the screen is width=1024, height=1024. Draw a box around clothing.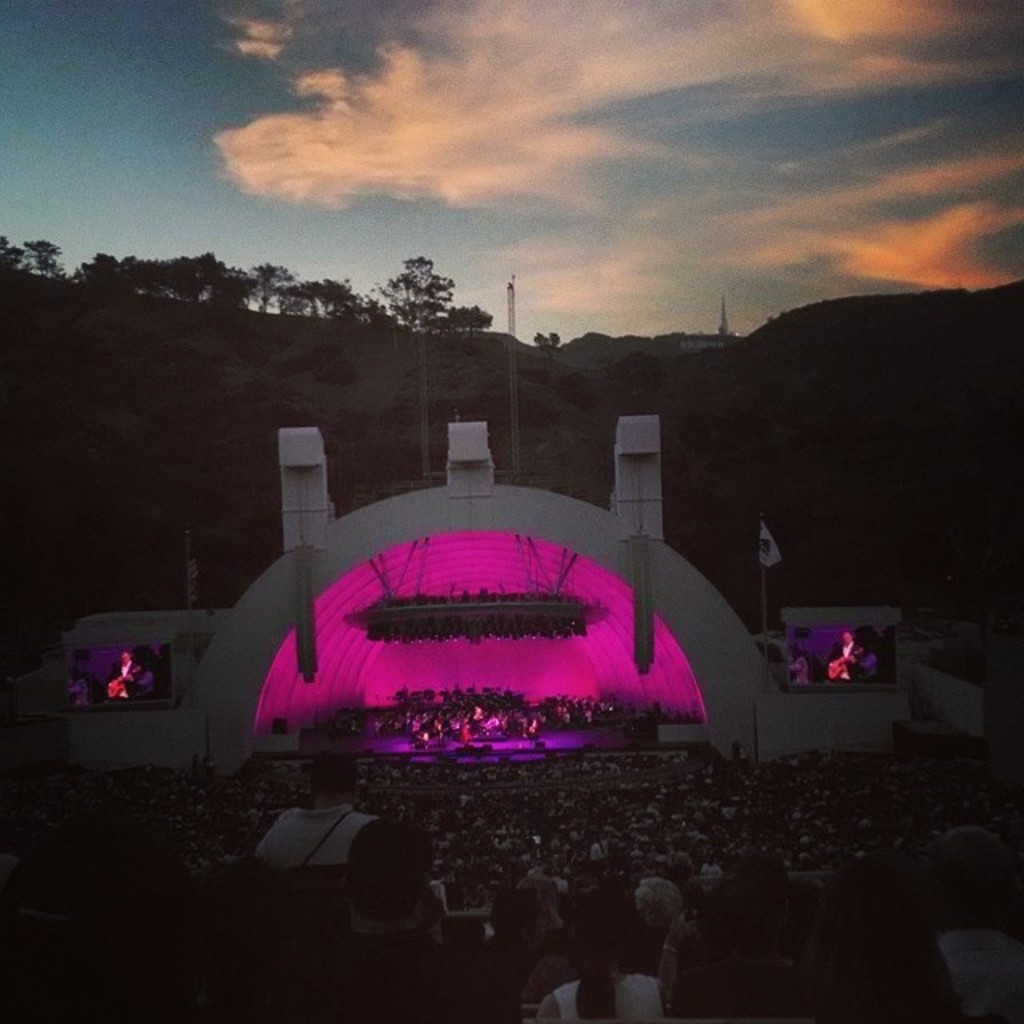
region(557, 974, 670, 1022).
